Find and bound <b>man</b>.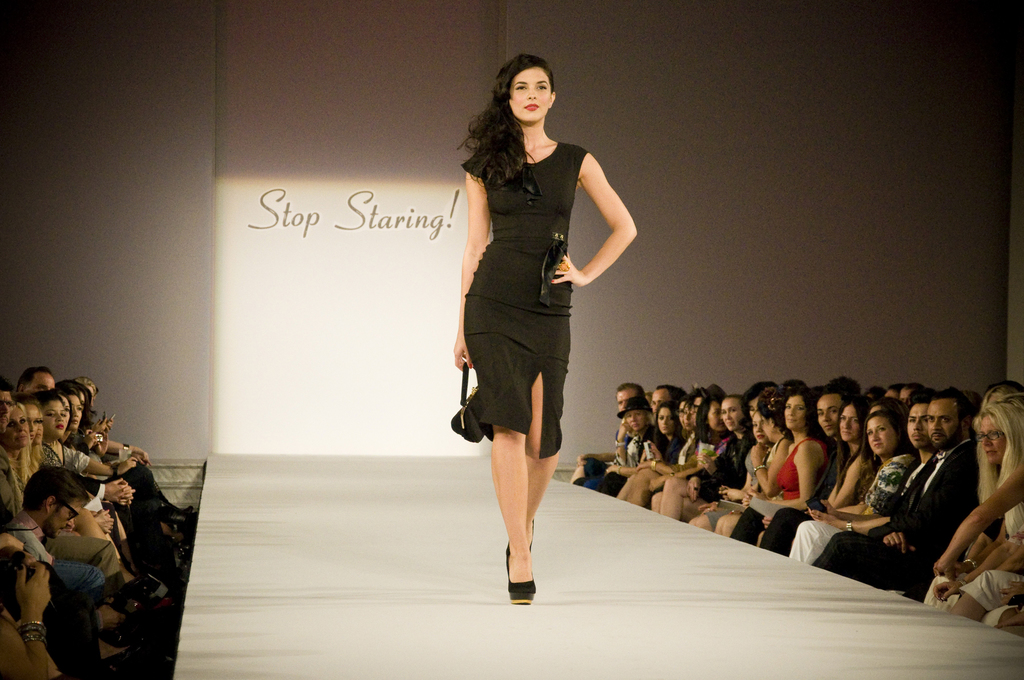
Bound: <region>573, 382, 653, 482</region>.
